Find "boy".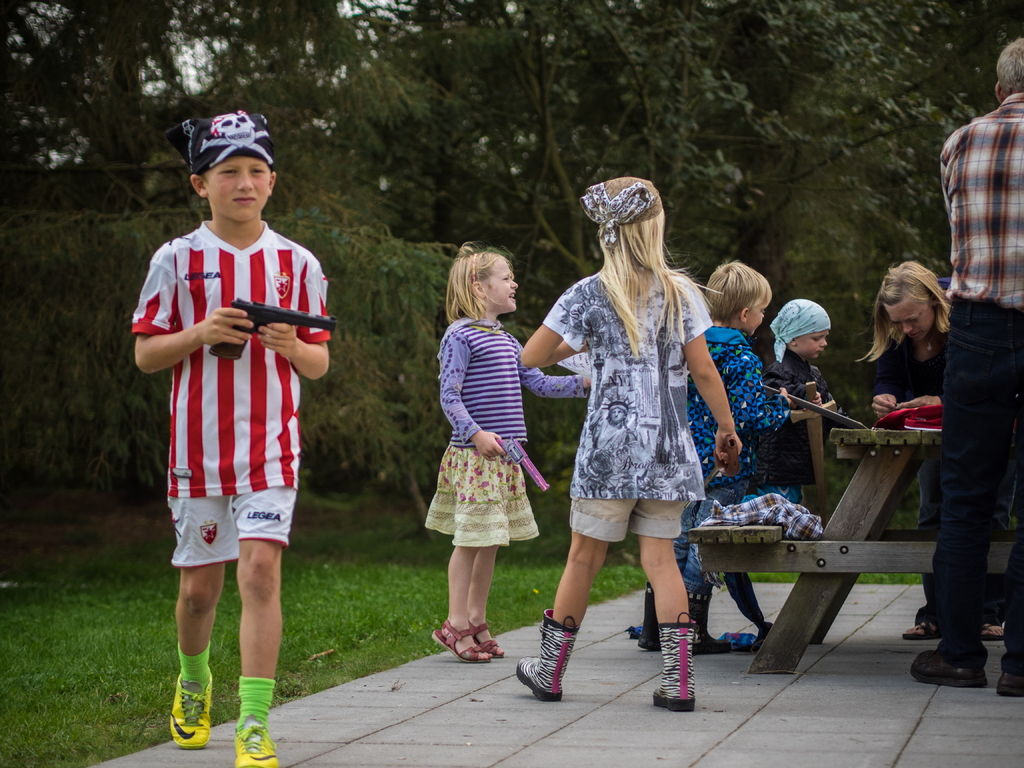
x1=124 y1=145 x2=337 y2=729.
